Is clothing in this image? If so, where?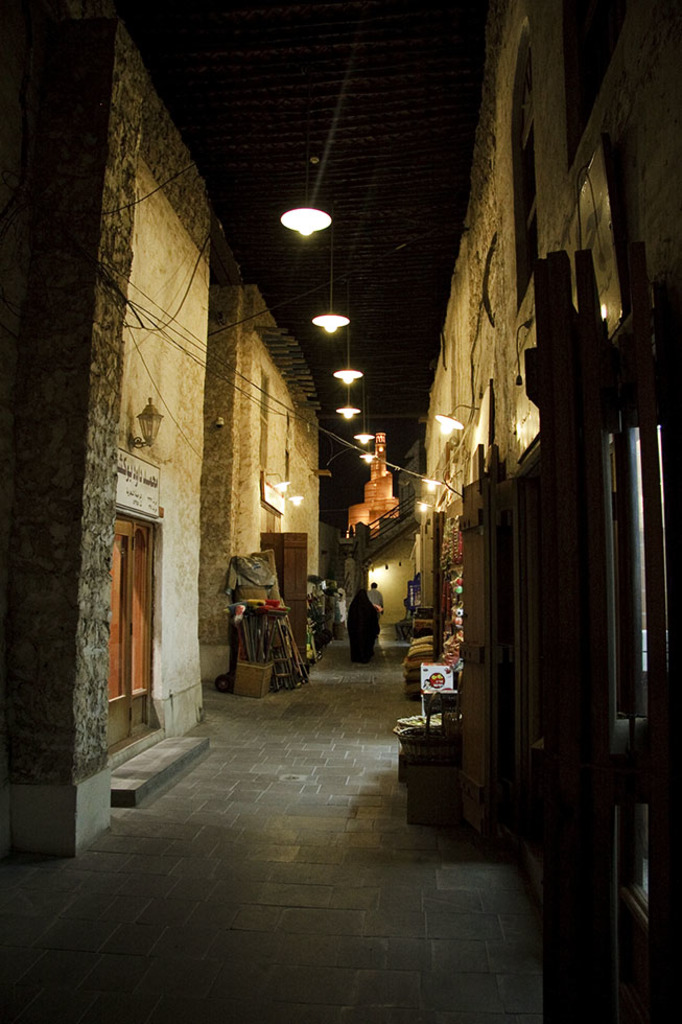
Yes, at region(367, 591, 382, 635).
